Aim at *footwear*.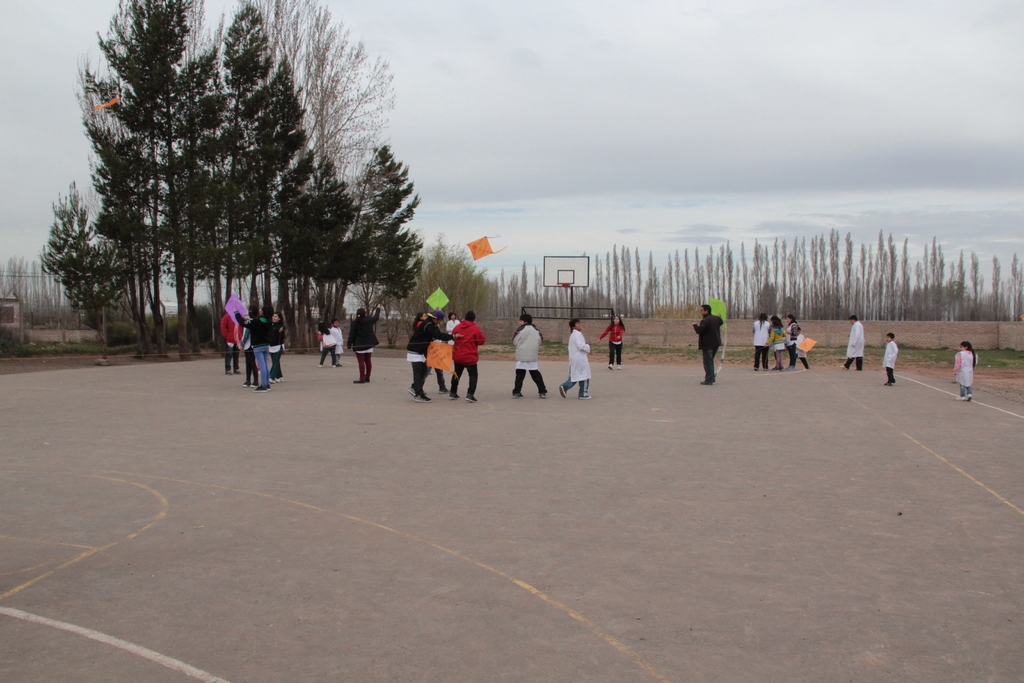
Aimed at region(956, 394, 967, 399).
